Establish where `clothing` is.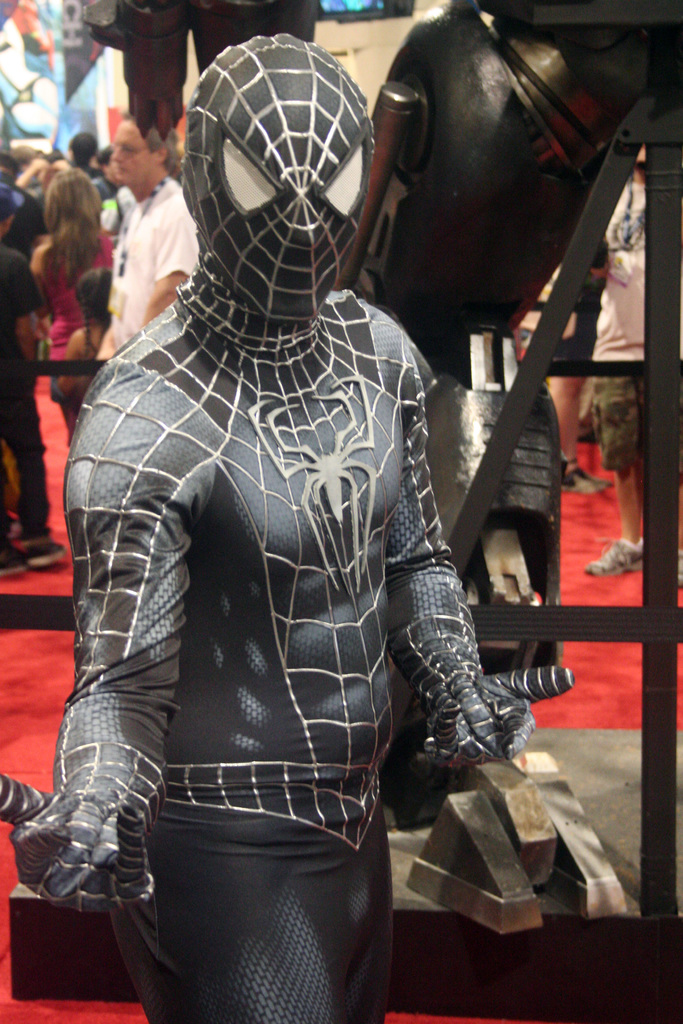
Established at 94,156,115,230.
